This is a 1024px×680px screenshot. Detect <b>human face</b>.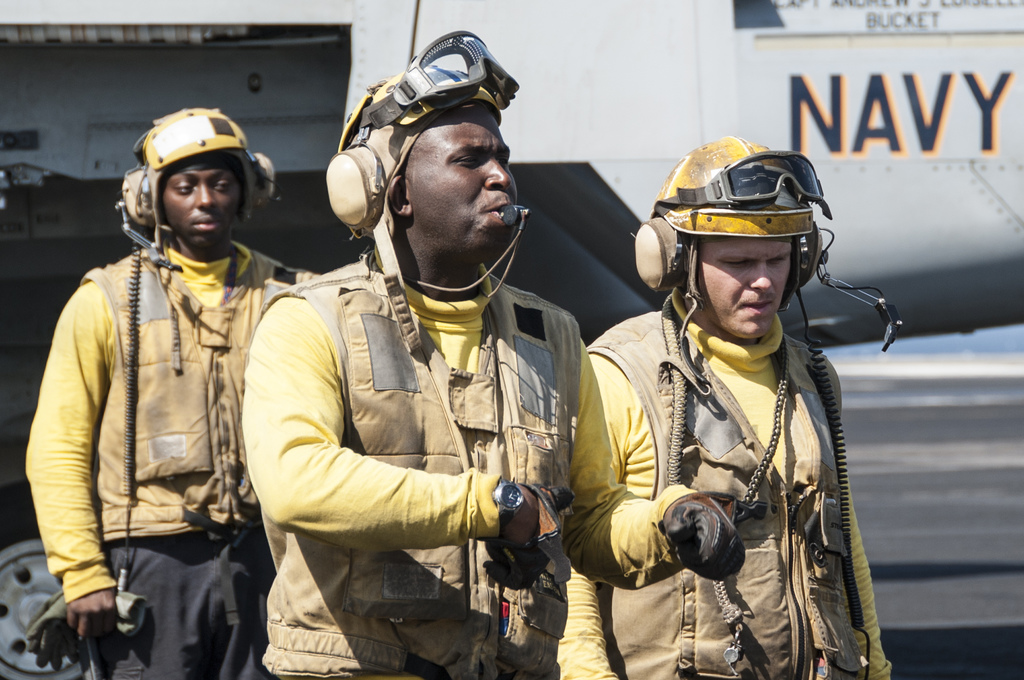
Rect(160, 151, 244, 248).
